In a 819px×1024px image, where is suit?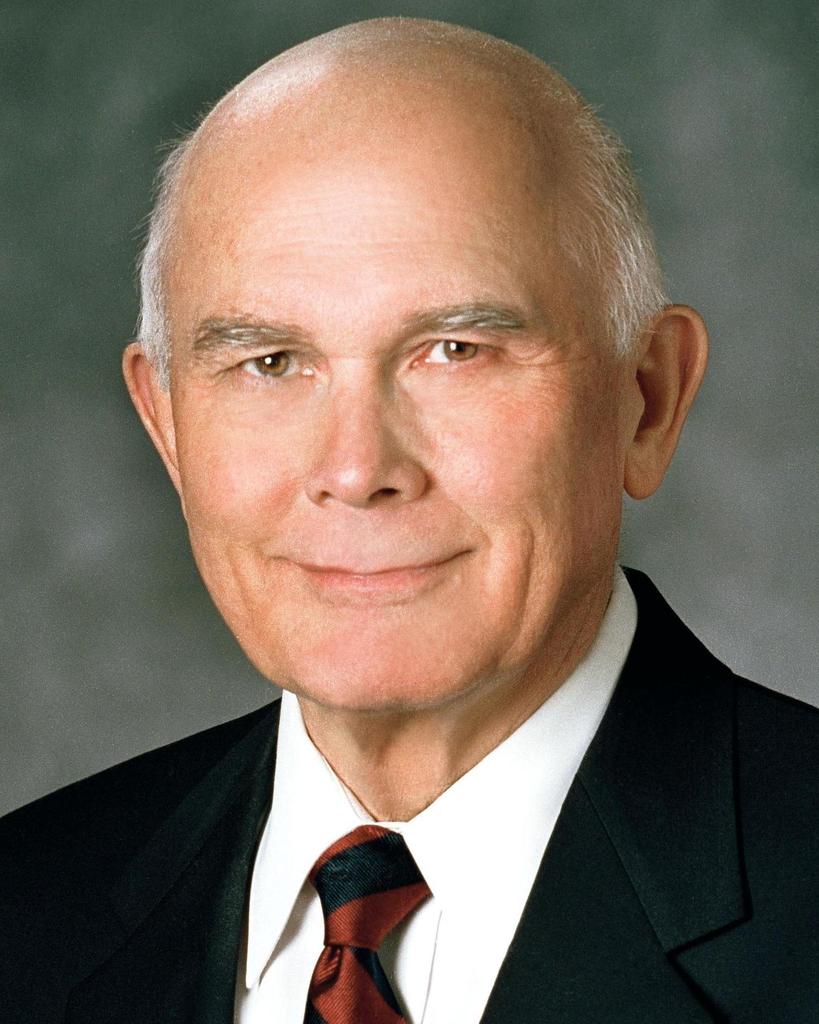
(left=15, top=619, right=805, bottom=1004).
